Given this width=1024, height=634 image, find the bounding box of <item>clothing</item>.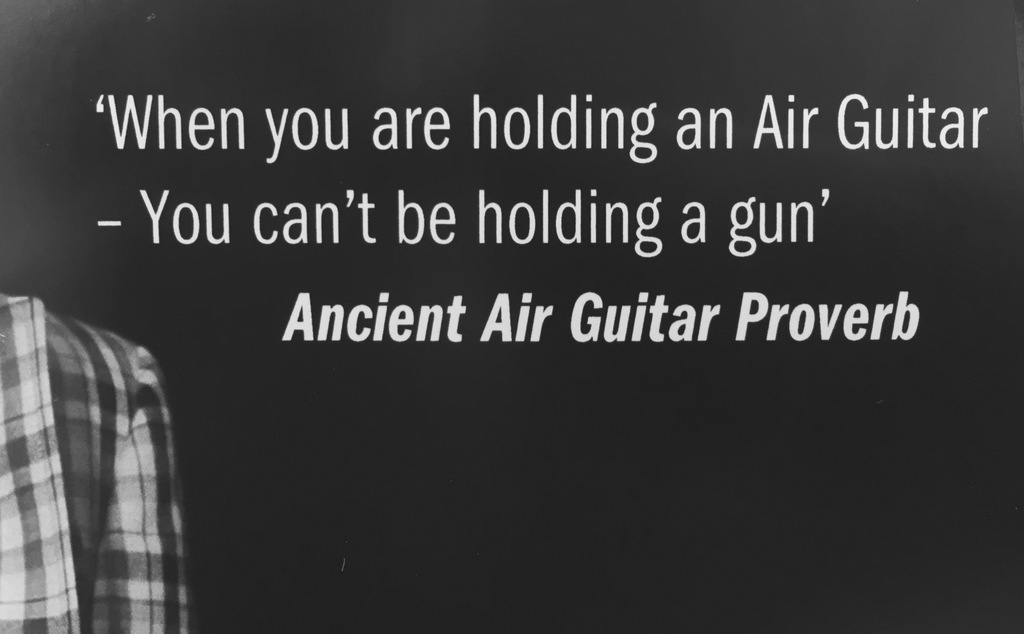
select_region(8, 266, 204, 633).
